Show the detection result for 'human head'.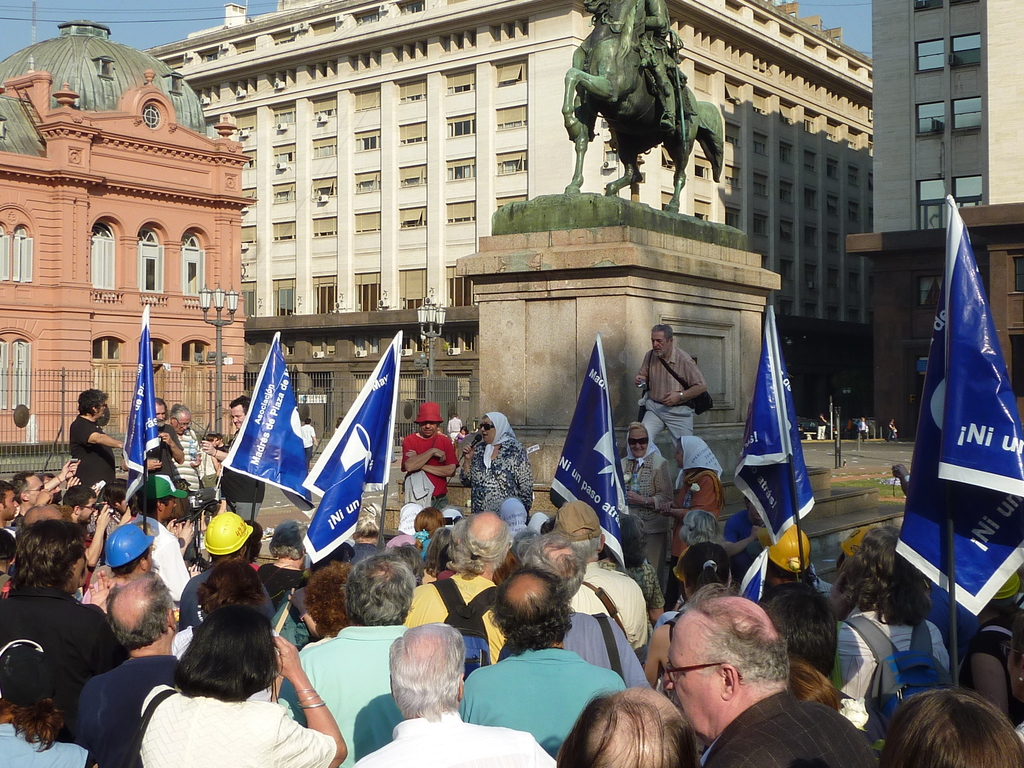
<bbox>424, 527, 454, 572</bbox>.
